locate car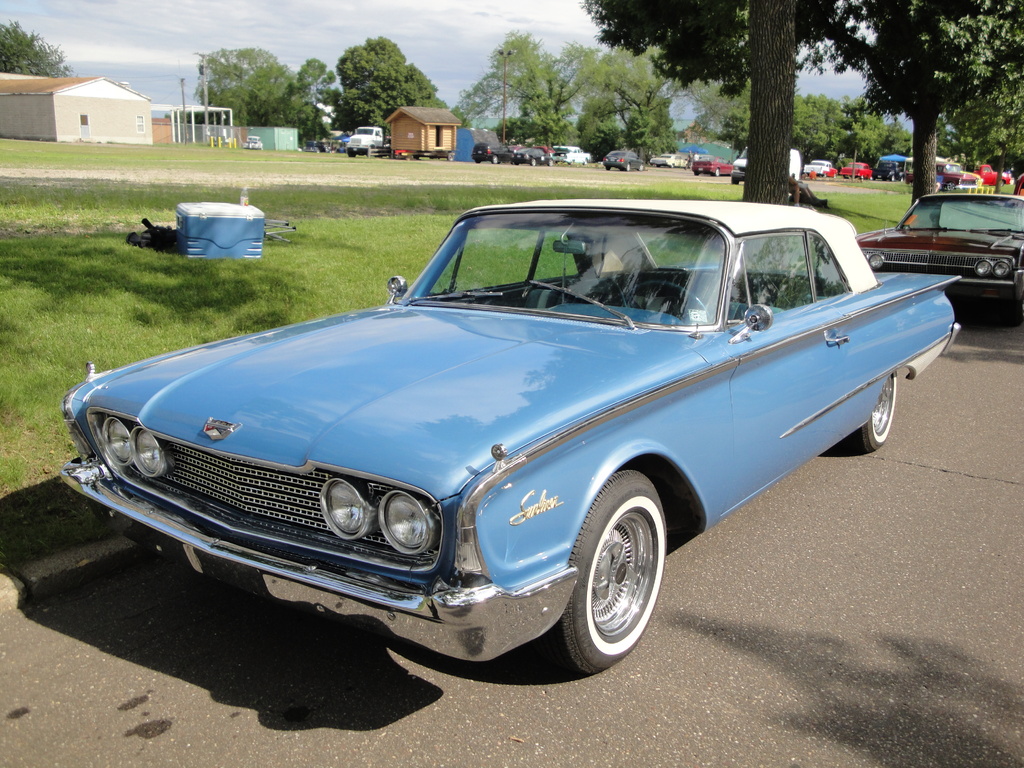
906 161 986 188
